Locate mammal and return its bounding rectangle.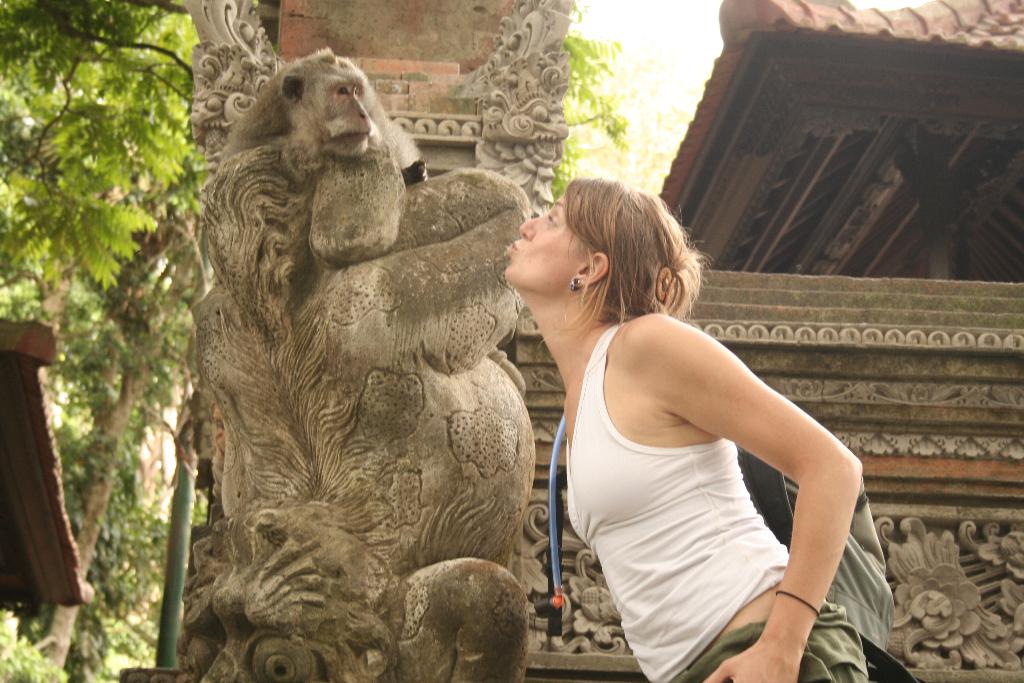
box=[219, 48, 430, 185].
